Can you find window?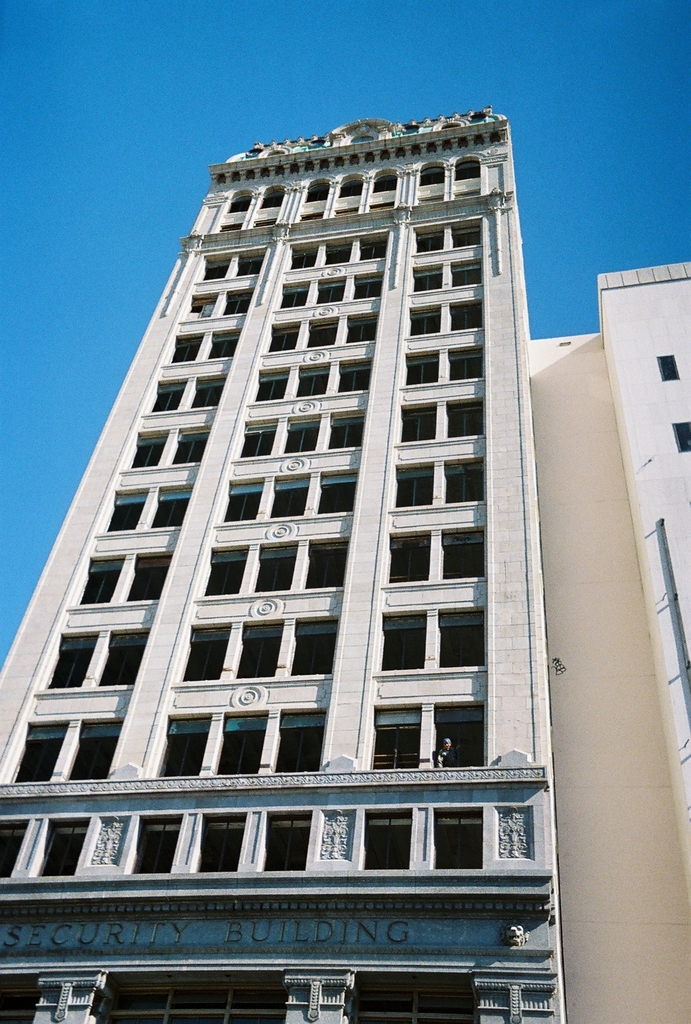
Yes, bounding box: 335 179 361 214.
